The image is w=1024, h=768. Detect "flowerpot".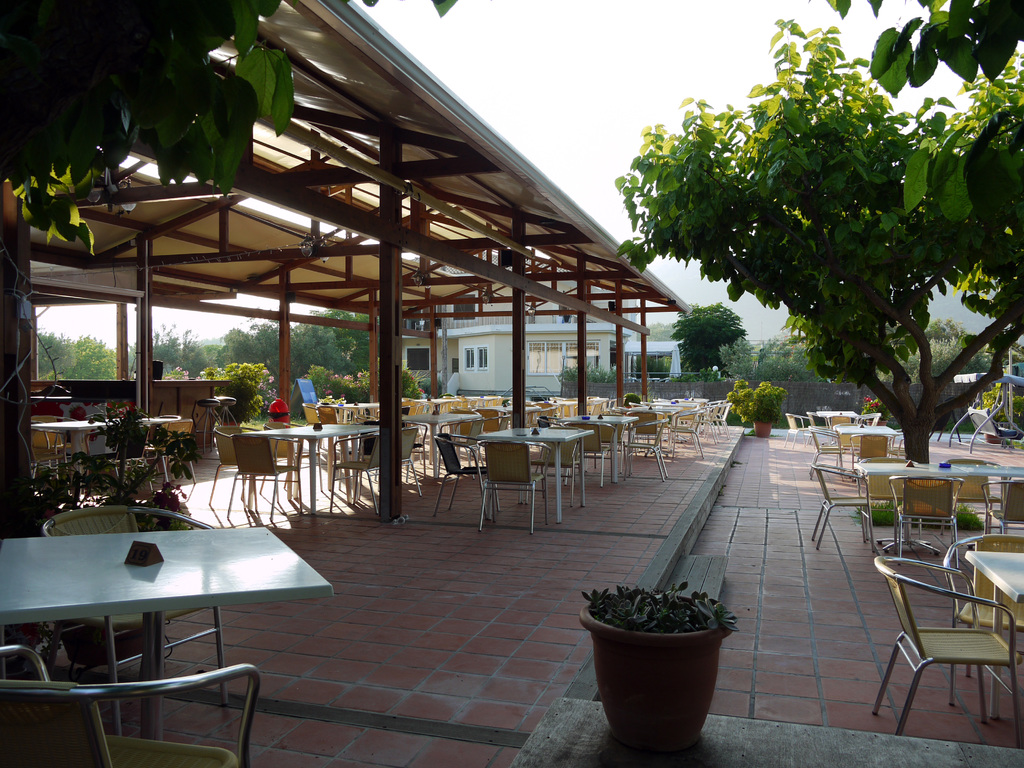
Detection: <box>985,434,1002,444</box>.
